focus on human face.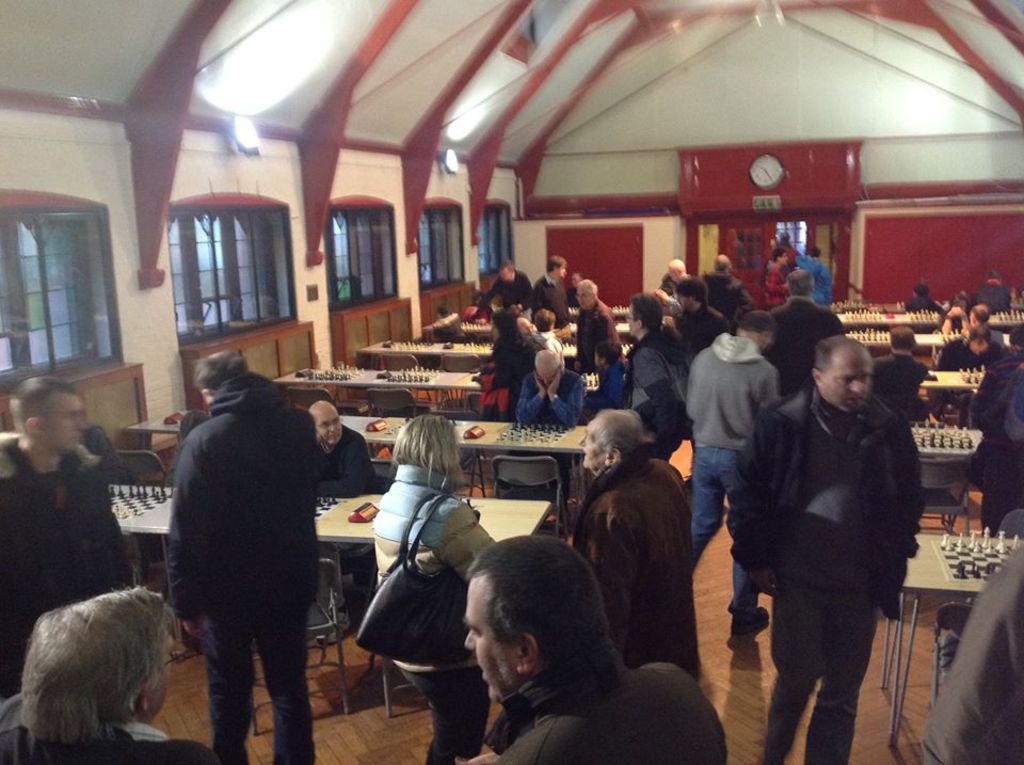
Focused at locate(538, 370, 558, 393).
